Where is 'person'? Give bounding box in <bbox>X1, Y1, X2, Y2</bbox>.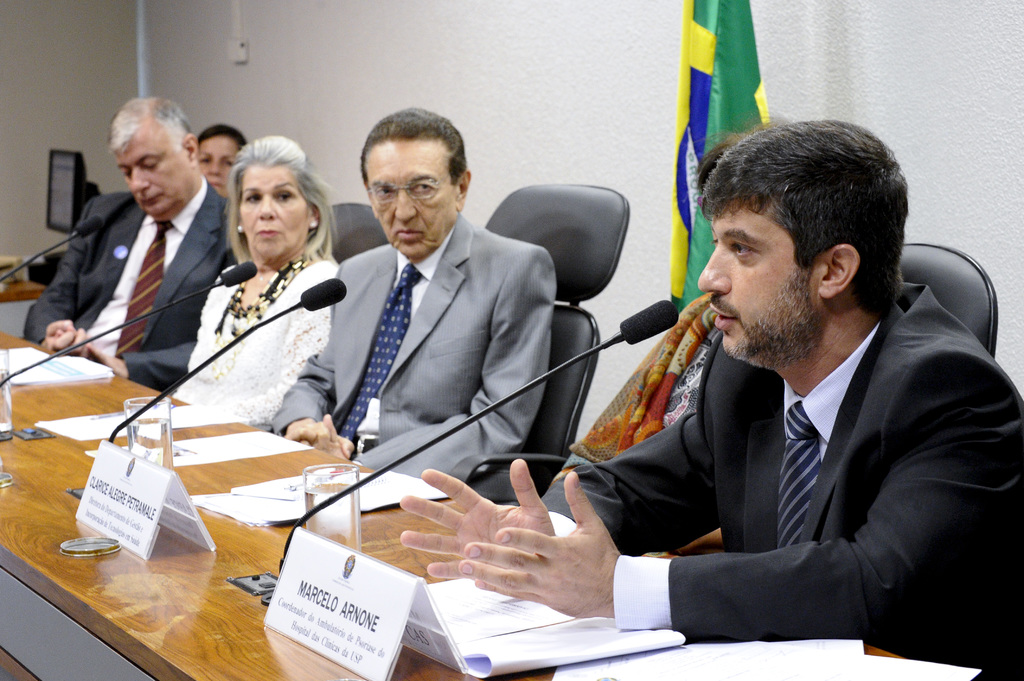
<bbox>396, 116, 1023, 680</bbox>.
